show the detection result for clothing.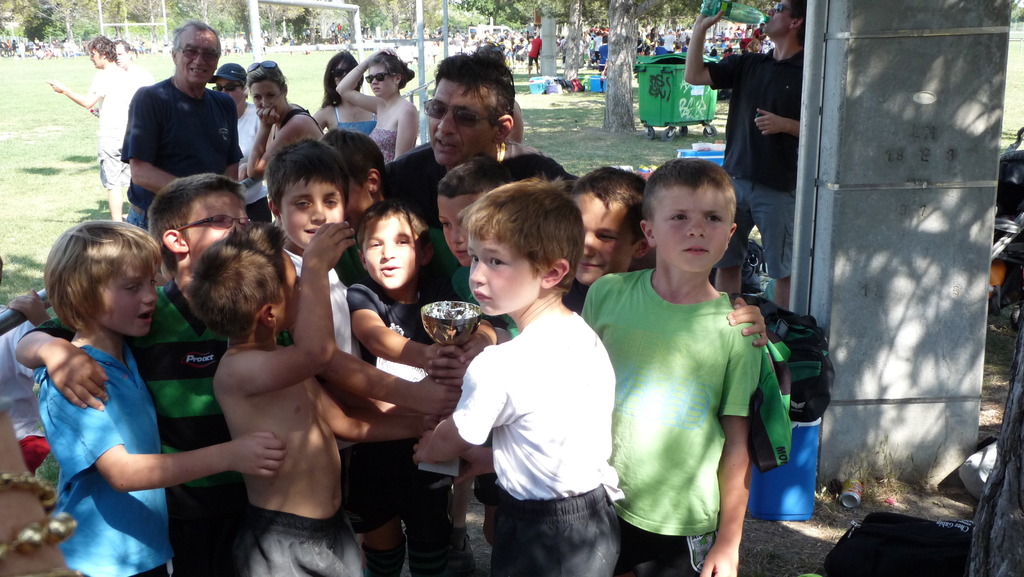
589:32:604:53.
